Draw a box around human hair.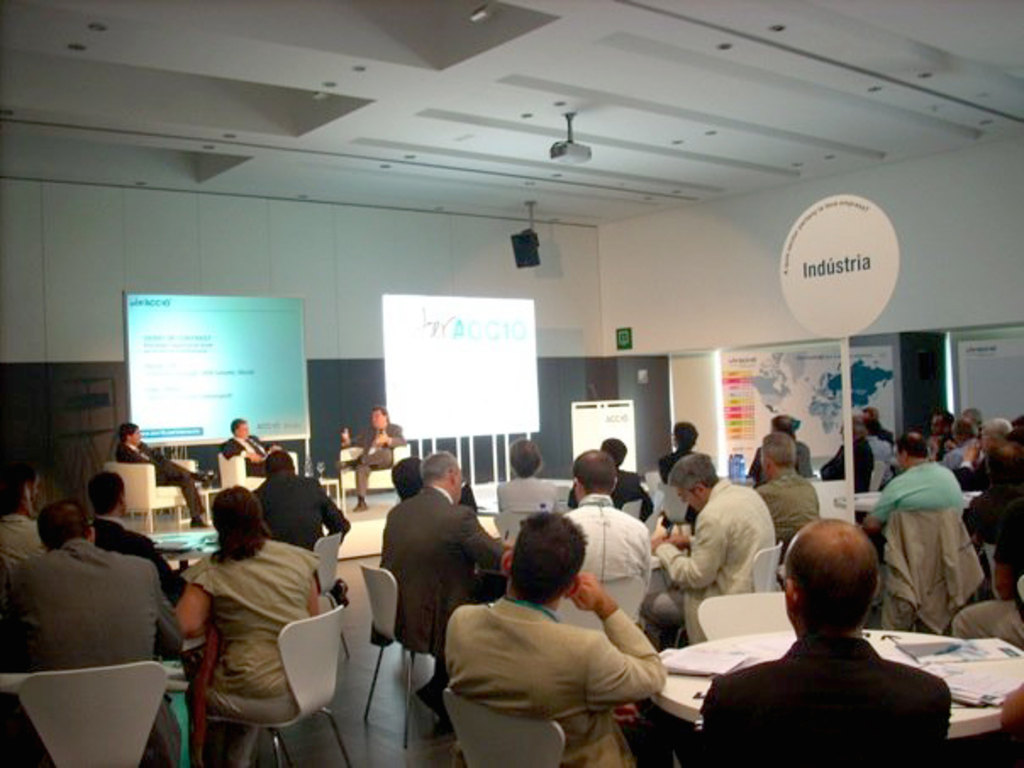
<bbox>368, 402, 395, 429</bbox>.
